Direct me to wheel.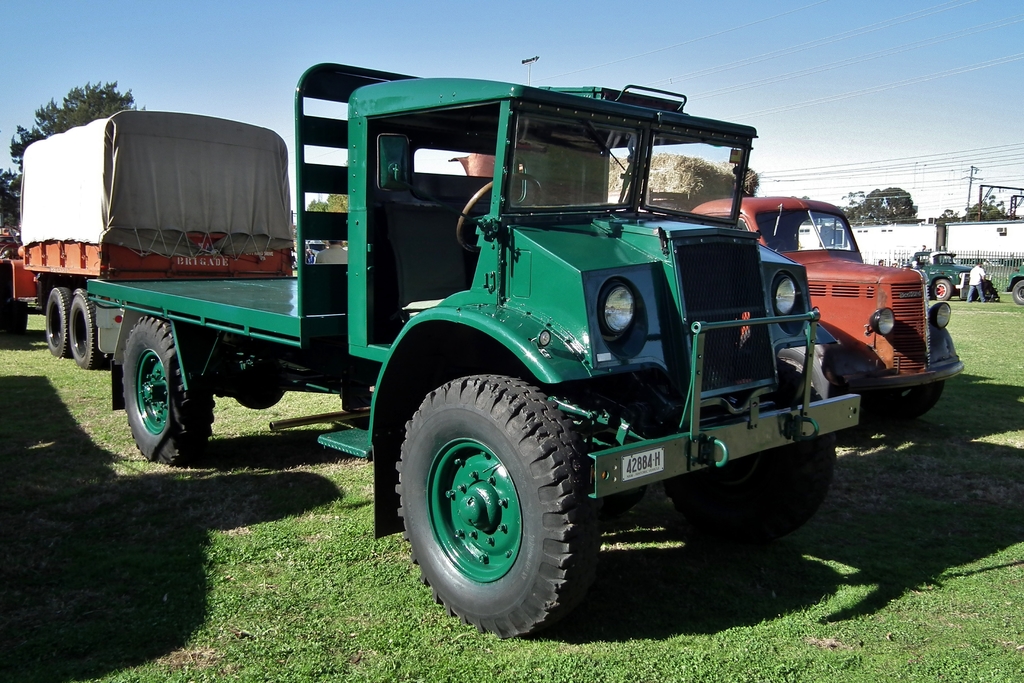
Direction: left=394, top=359, right=591, bottom=627.
